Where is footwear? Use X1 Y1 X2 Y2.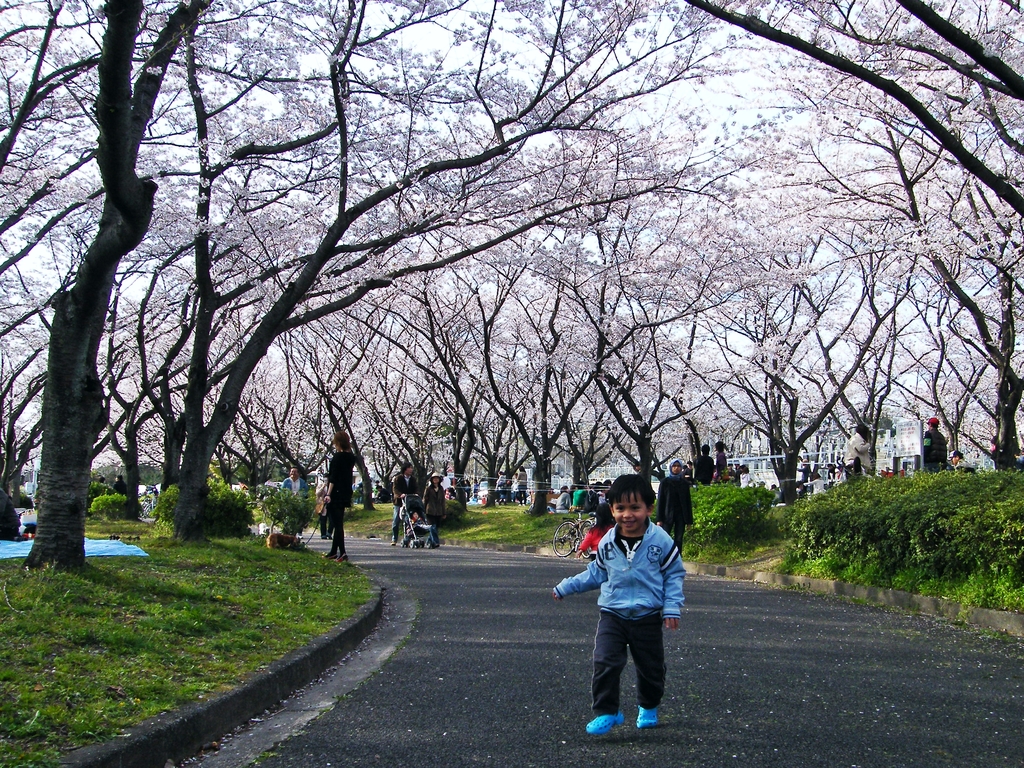
326 554 335 559.
